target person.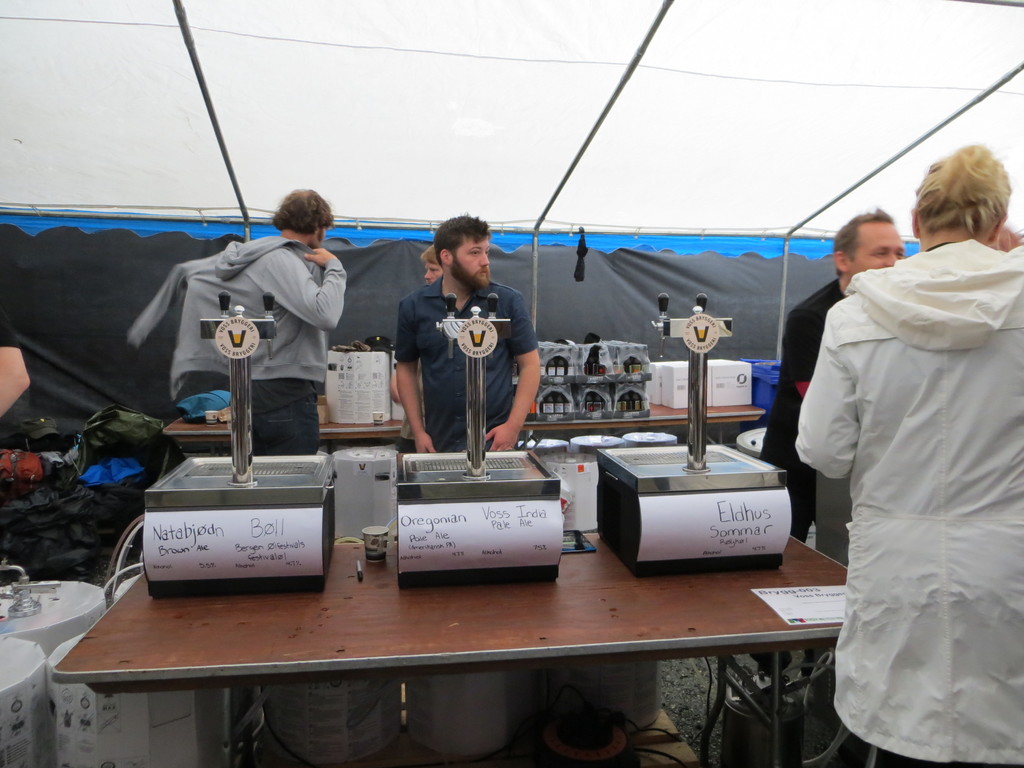
Target region: (763,207,902,550).
